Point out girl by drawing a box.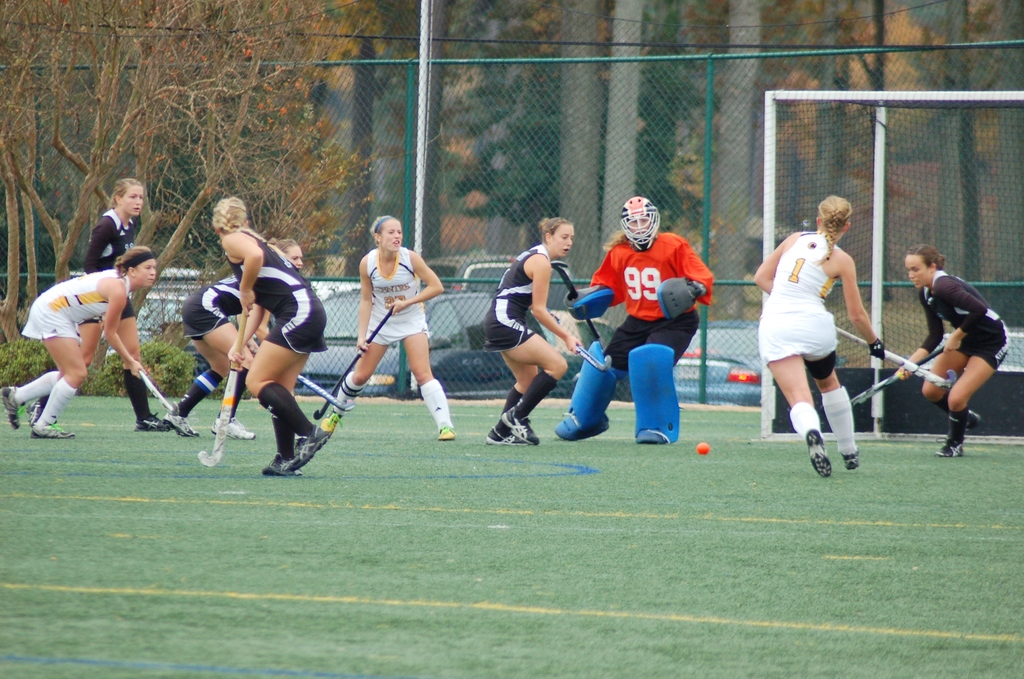
<region>895, 243, 1011, 455</region>.
